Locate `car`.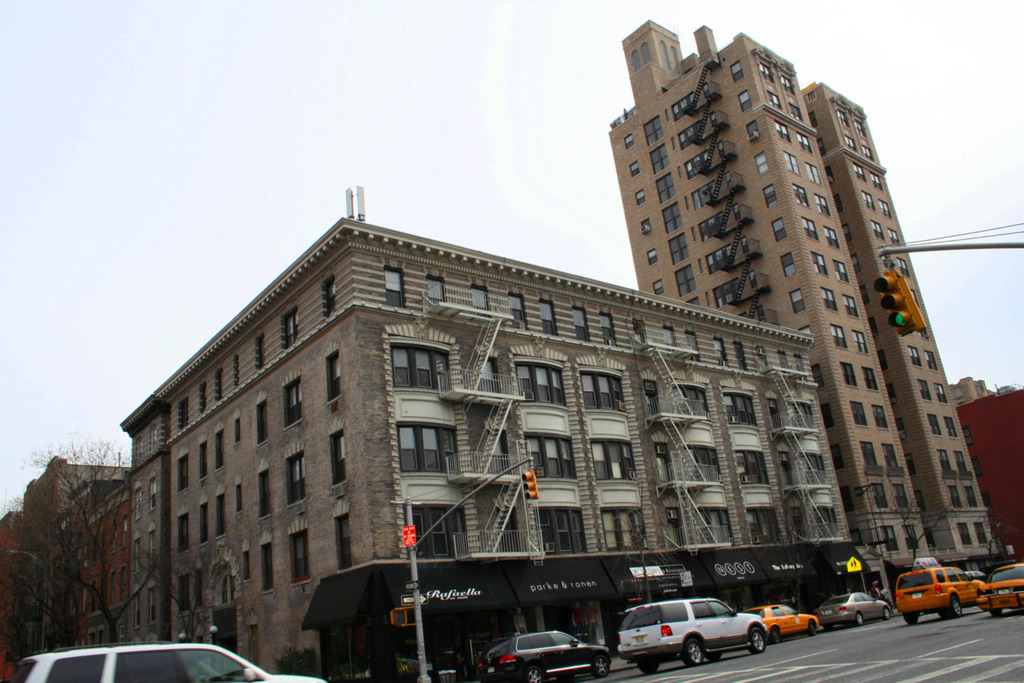
Bounding box: <box>813,588,886,625</box>.
